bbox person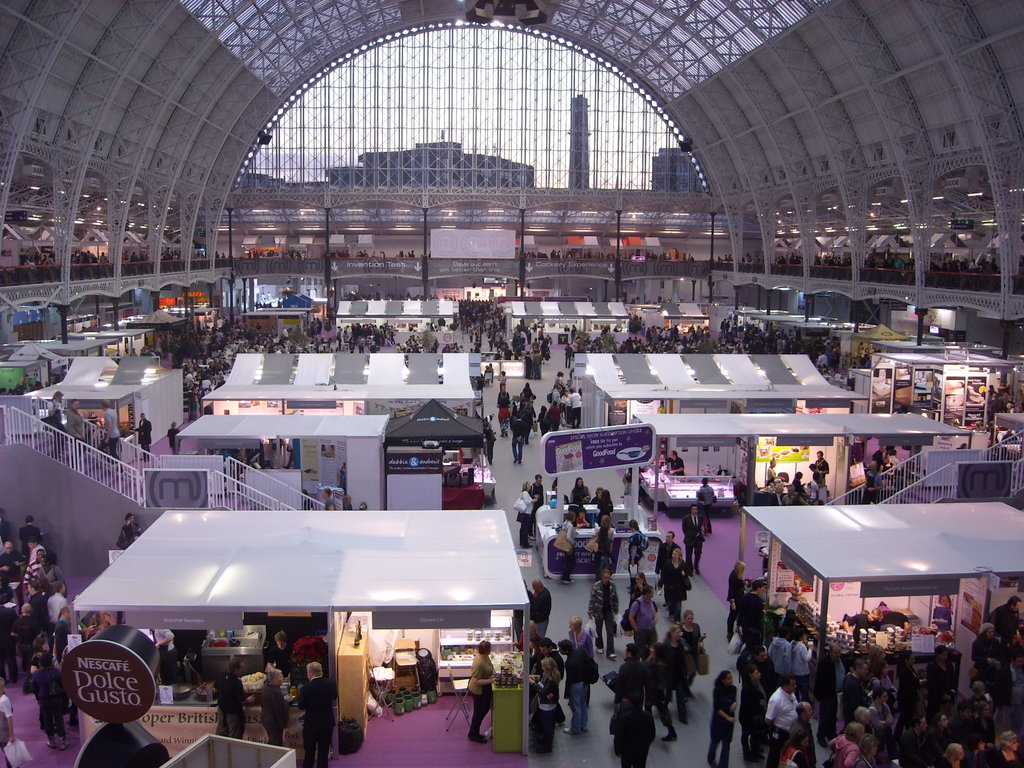
detection(629, 468, 645, 501)
